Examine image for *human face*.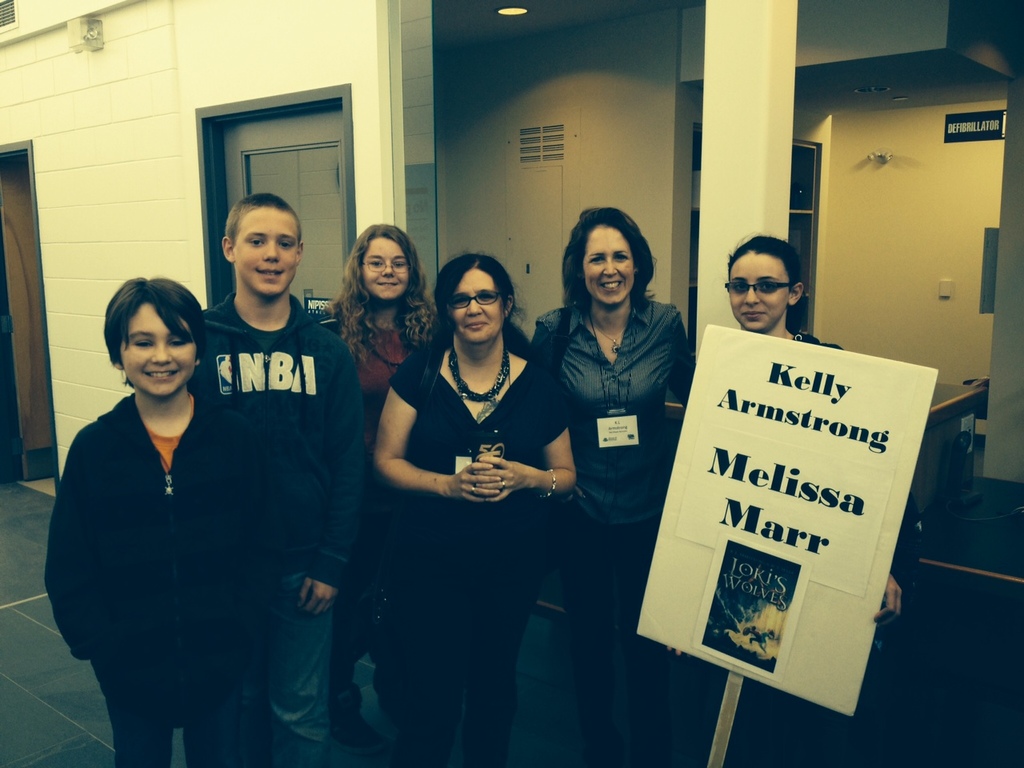
Examination result: x1=359, y1=234, x2=407, y2=302.
